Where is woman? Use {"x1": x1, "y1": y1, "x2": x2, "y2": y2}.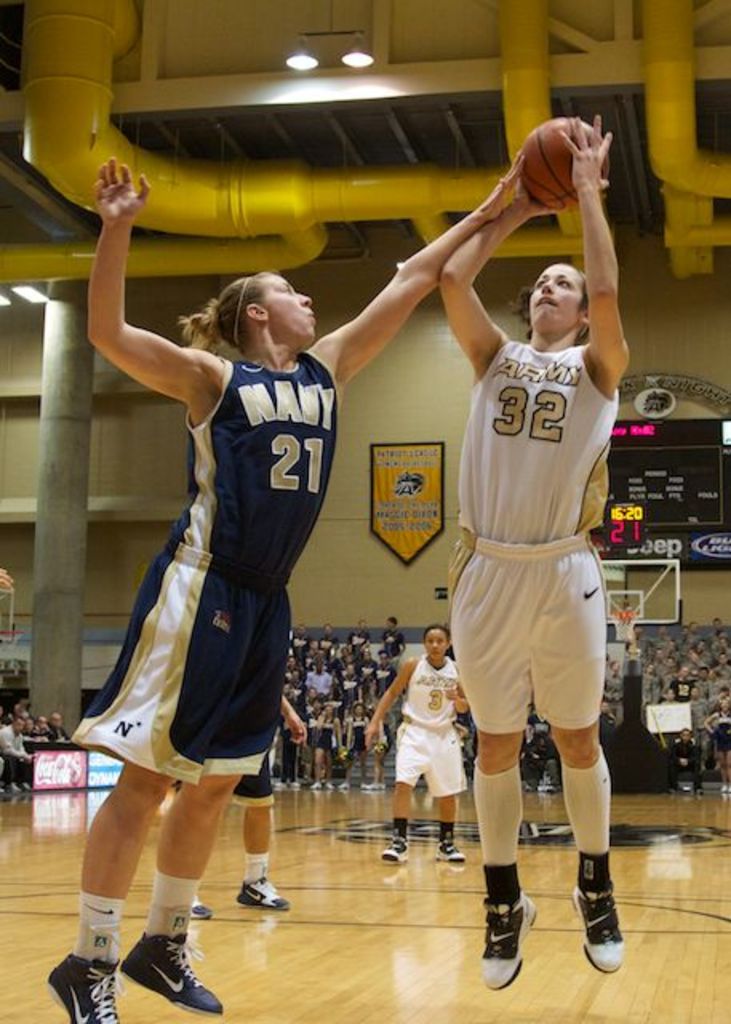
{"x1": 42, "y1": 149, "x2": 521, "y2": 1022}.
